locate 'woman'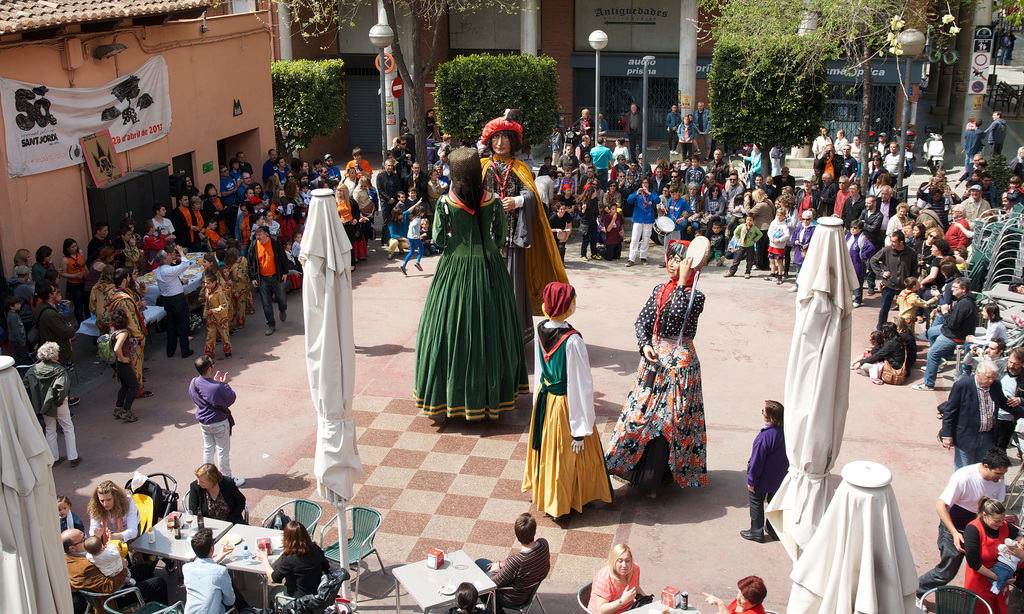
select_region(579, 152, 596, 182)
